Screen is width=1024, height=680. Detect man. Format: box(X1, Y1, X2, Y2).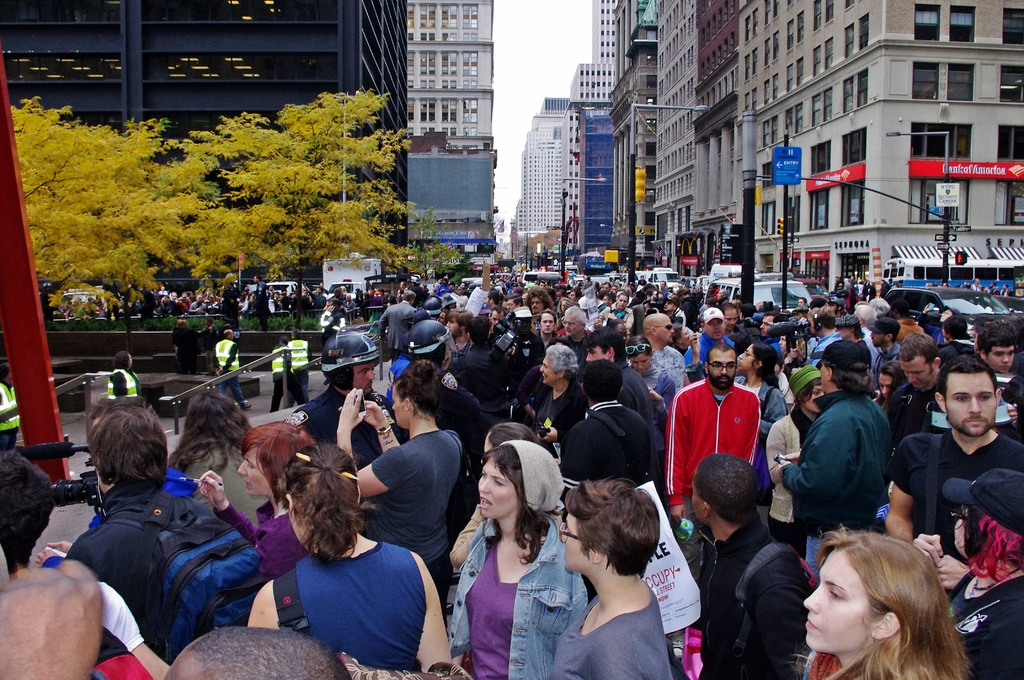
box(0, 362, 20, 458).
